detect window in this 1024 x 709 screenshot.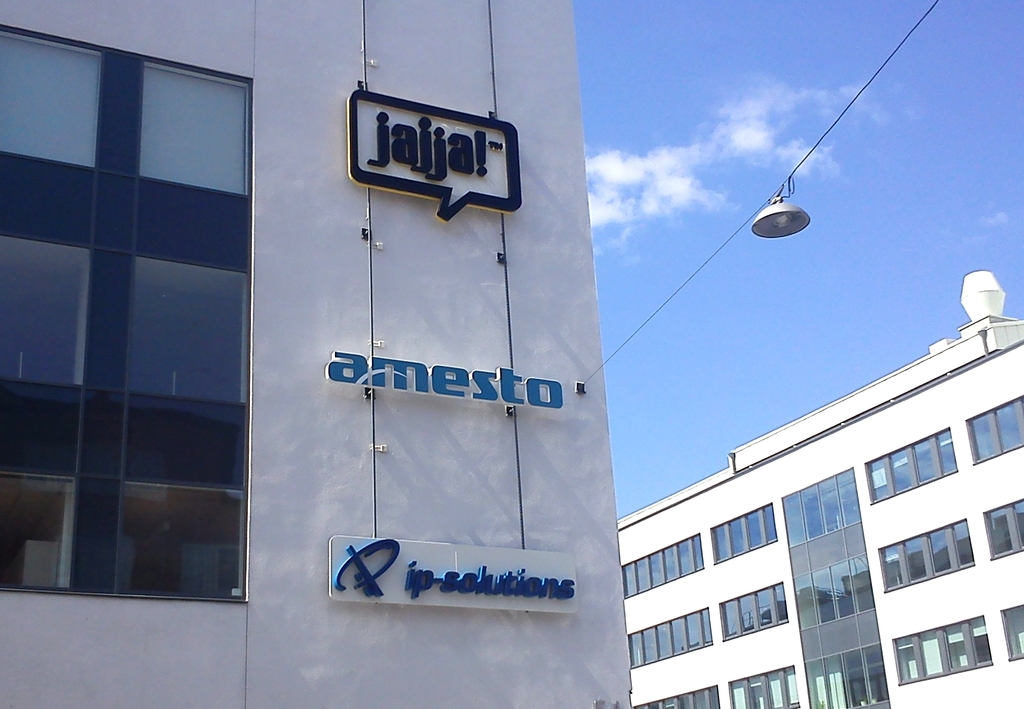
Detection: [x1=738, y1=664, x2=798, y2=708].
